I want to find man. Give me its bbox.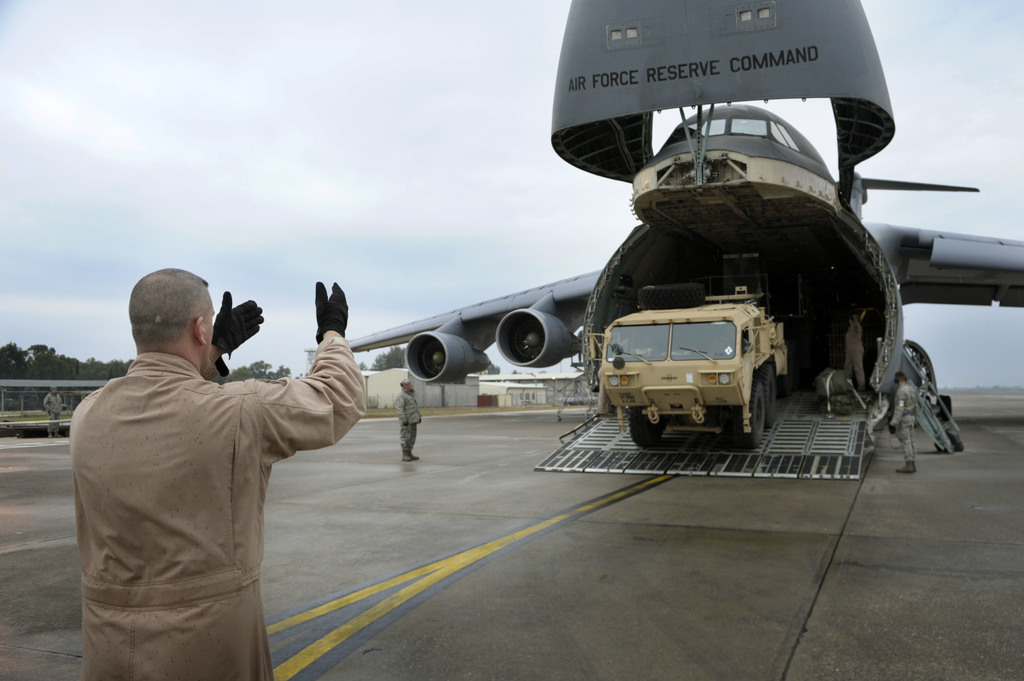
[x1=74, y1=262, x2=361, y2=662].
